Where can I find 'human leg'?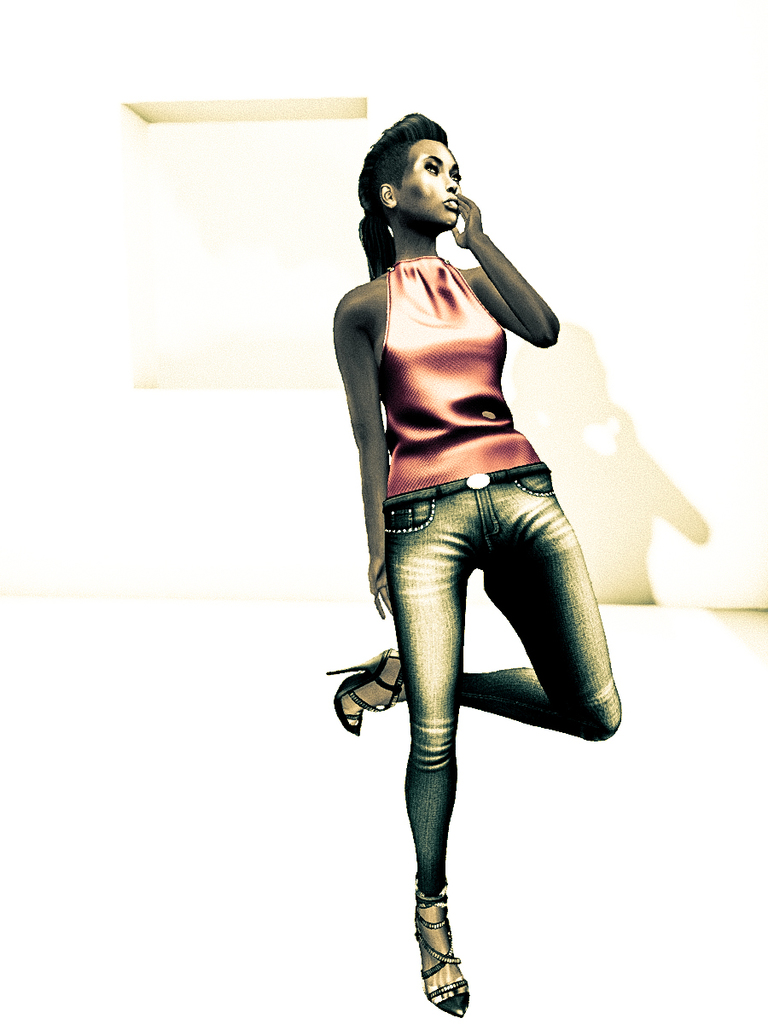
You can find it at crop(383, 486, 471, 1016).
